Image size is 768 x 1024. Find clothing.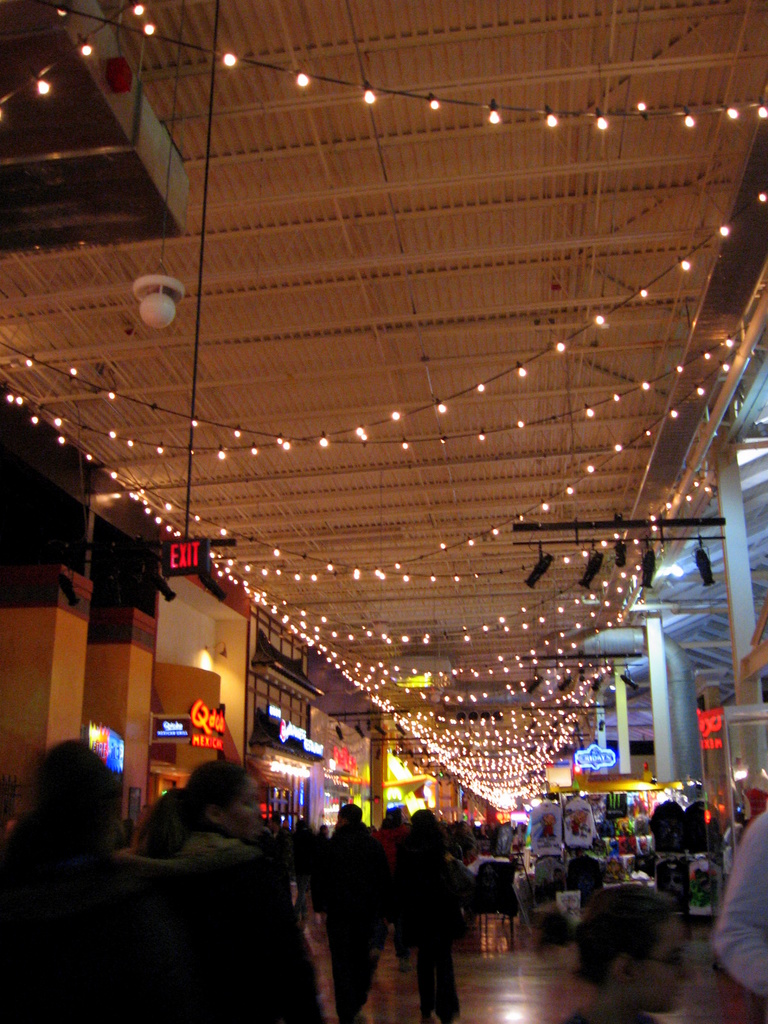
[710, 806, 767, 991].
